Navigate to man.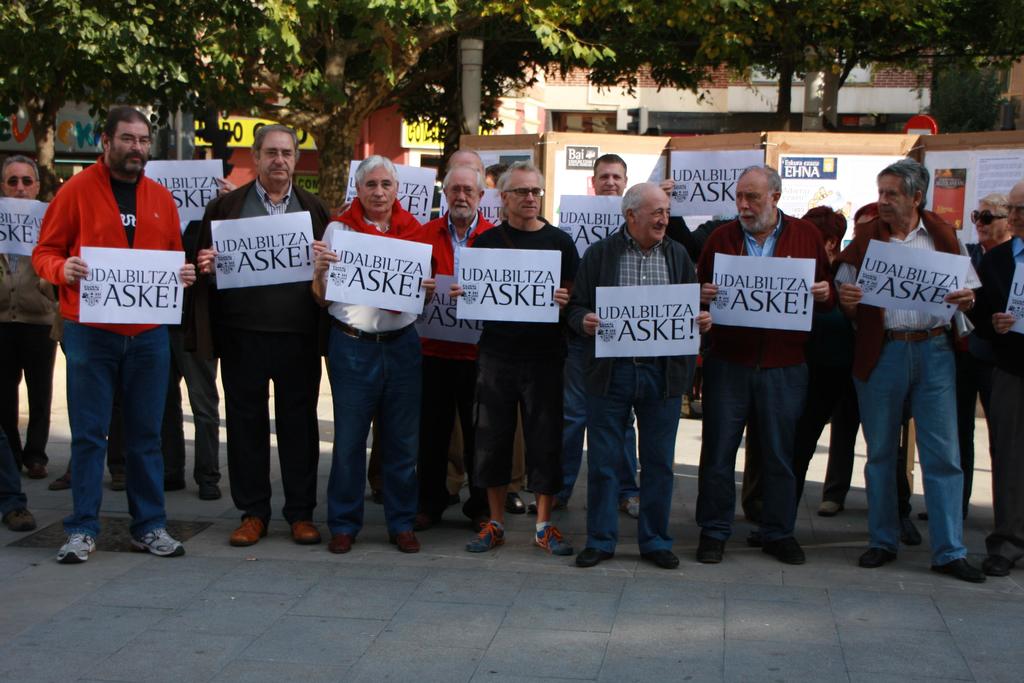
Navigation target: 528 150 638 520.
